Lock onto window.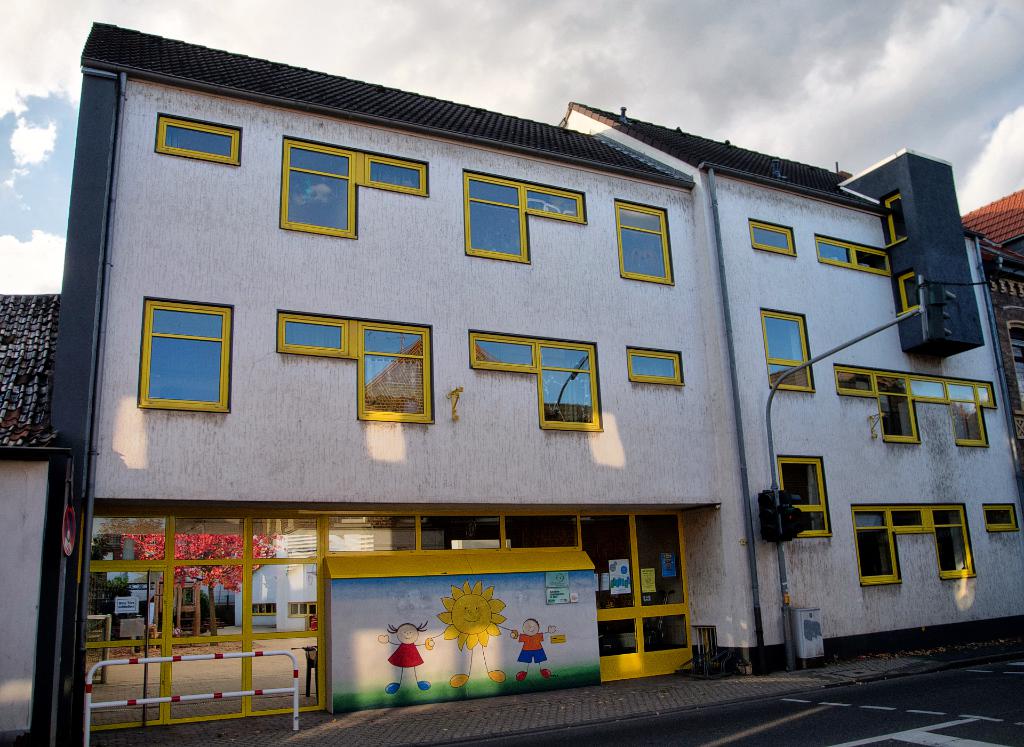
Locked: pyautogui.locateOnScreen(760, 308, 817, 394).
